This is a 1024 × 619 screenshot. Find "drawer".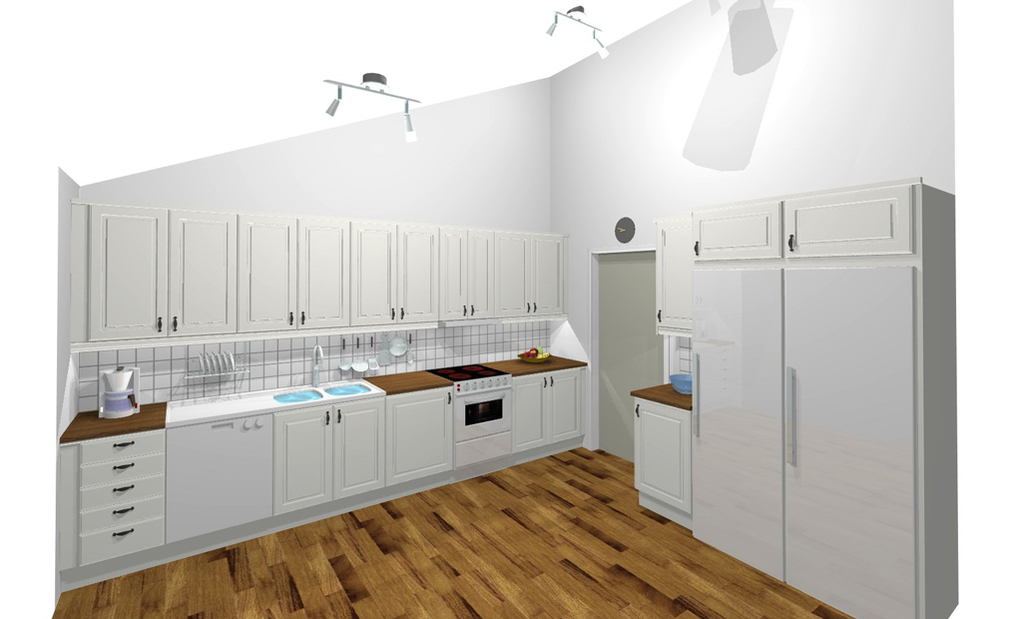
Bounding box: 79 454 167 490.
